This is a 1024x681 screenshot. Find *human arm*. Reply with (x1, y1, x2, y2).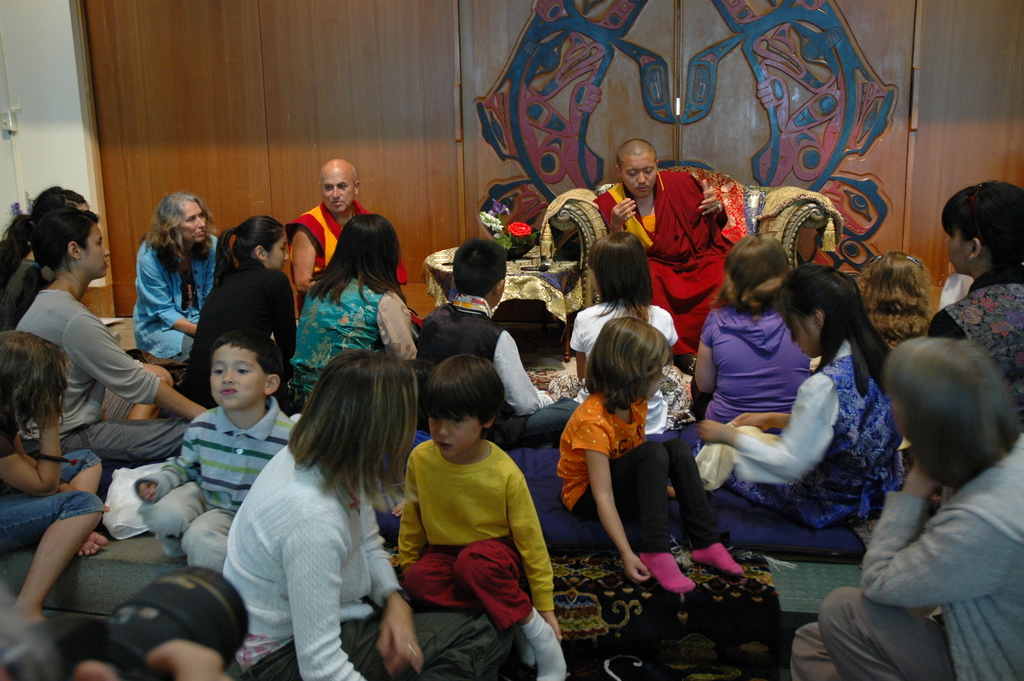
(136, 240, 199, 336).
